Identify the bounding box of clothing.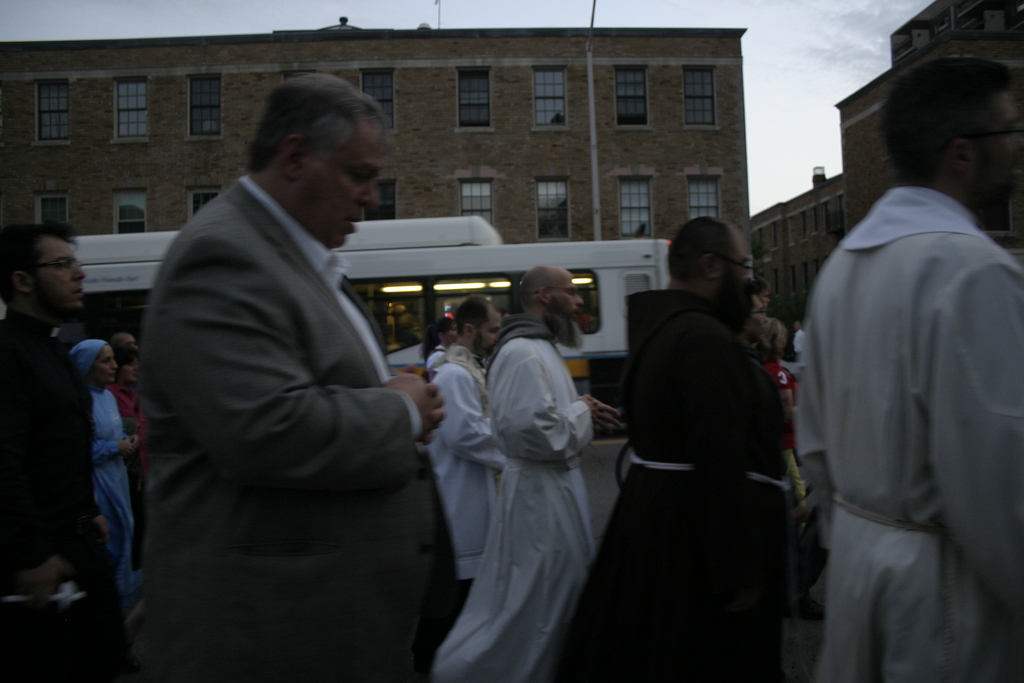
left=790, top=165, right=1023, bottom=652.
